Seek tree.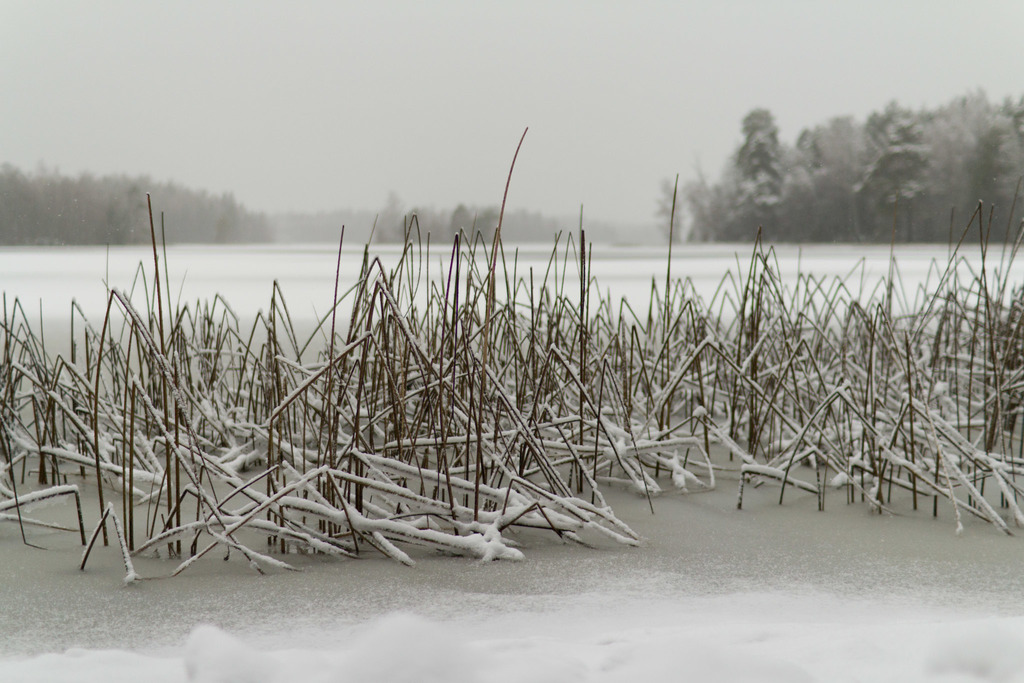
box=[721, 105, 820, 249].
